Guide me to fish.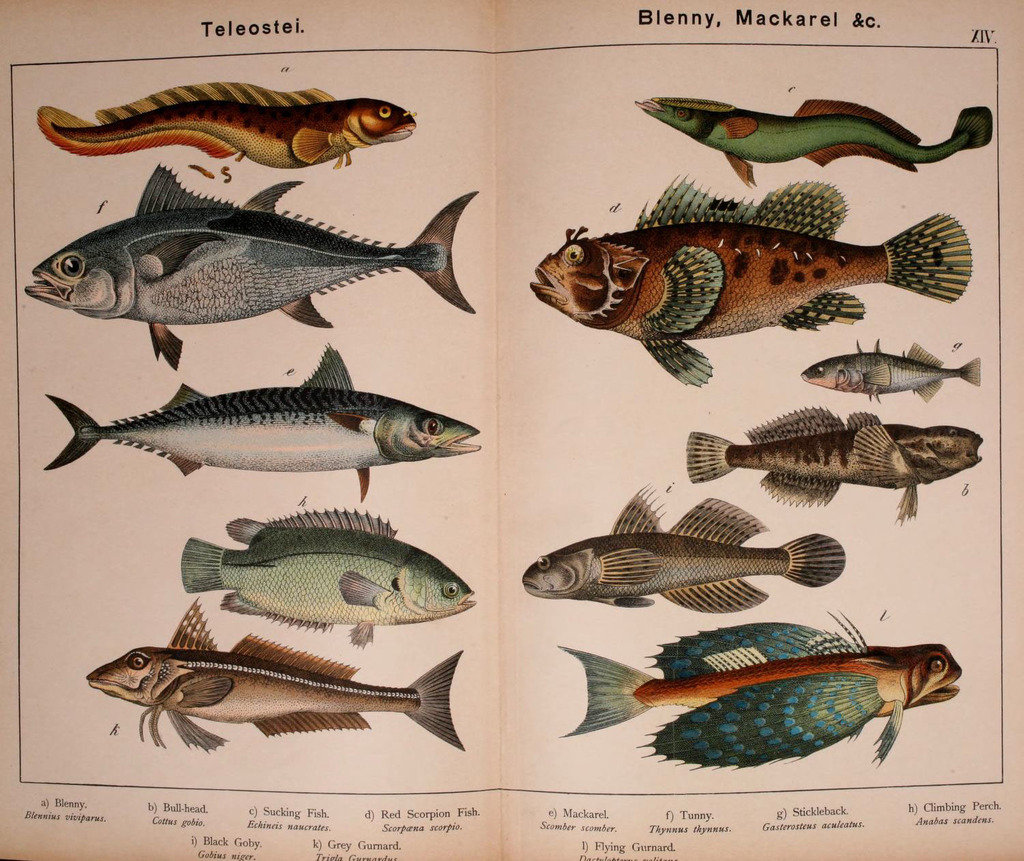
Guidance: {"x1": 83, "y1": 594, "x2": 463, "y2": 750}.
